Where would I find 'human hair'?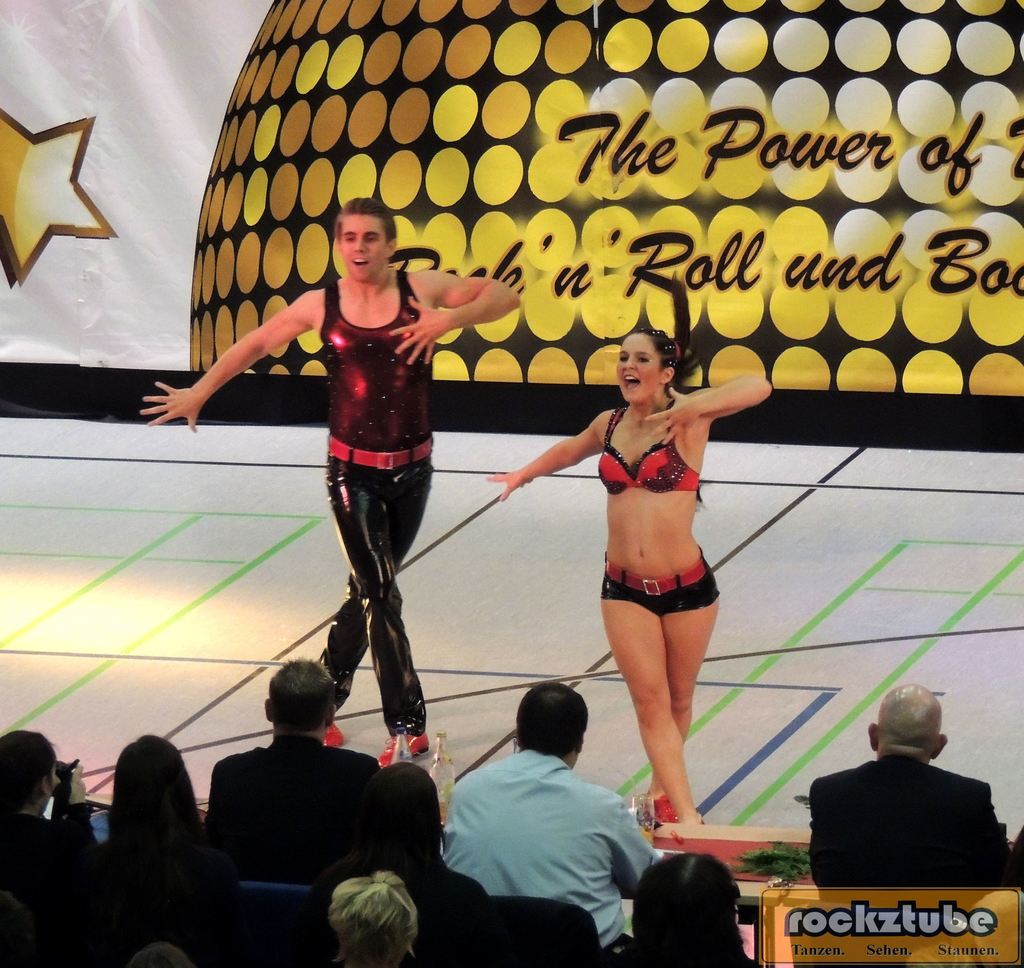
At [646,864,744,964].
